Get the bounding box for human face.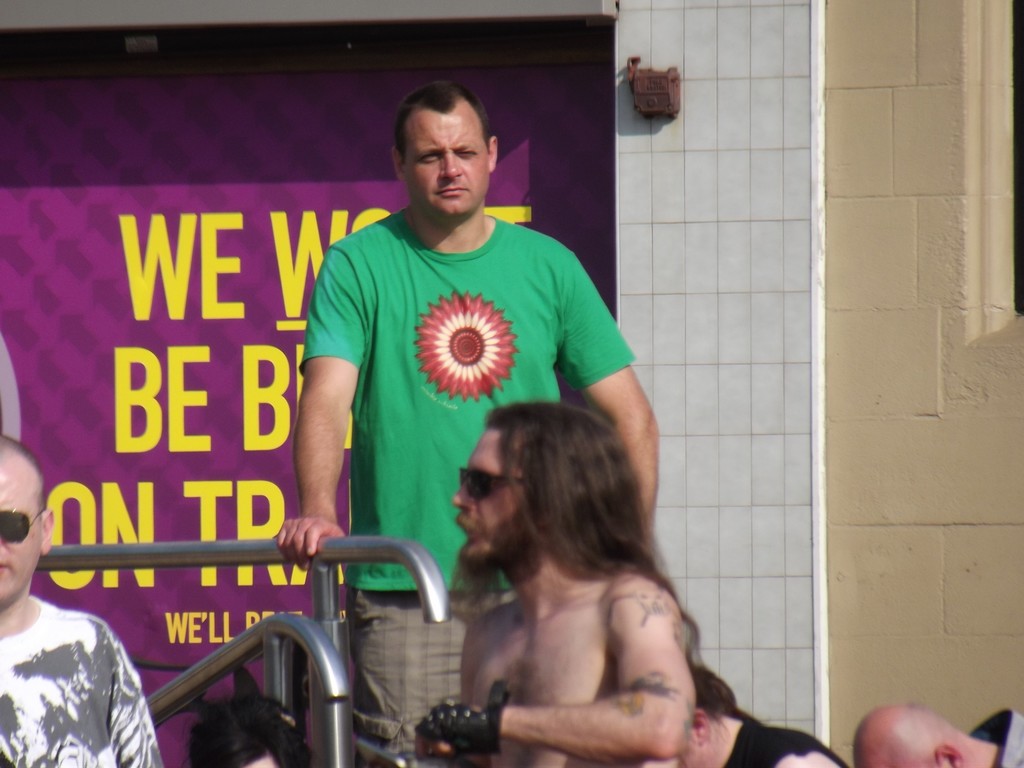
l=452, t=426, r=541, b=572.
